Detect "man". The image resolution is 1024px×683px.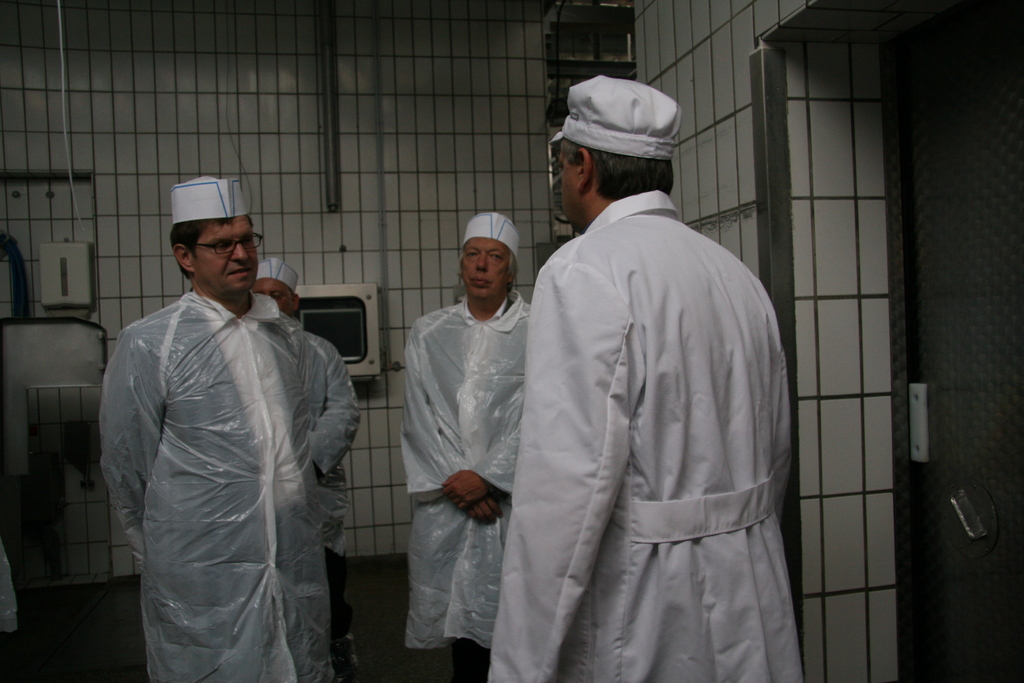
(503,57,787,682).
